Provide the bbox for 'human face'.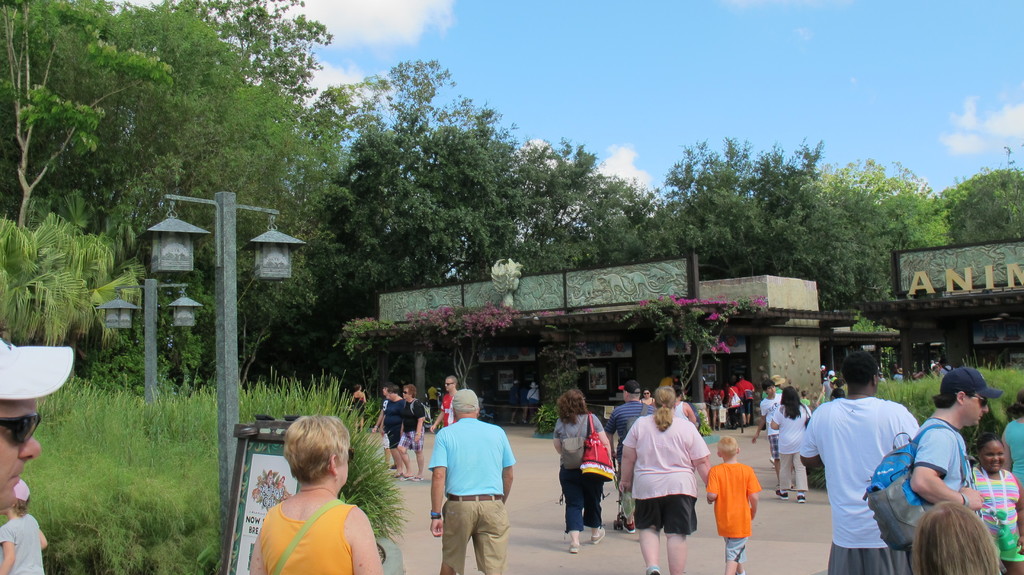
<region>0, 398, 42, 512</region>.
